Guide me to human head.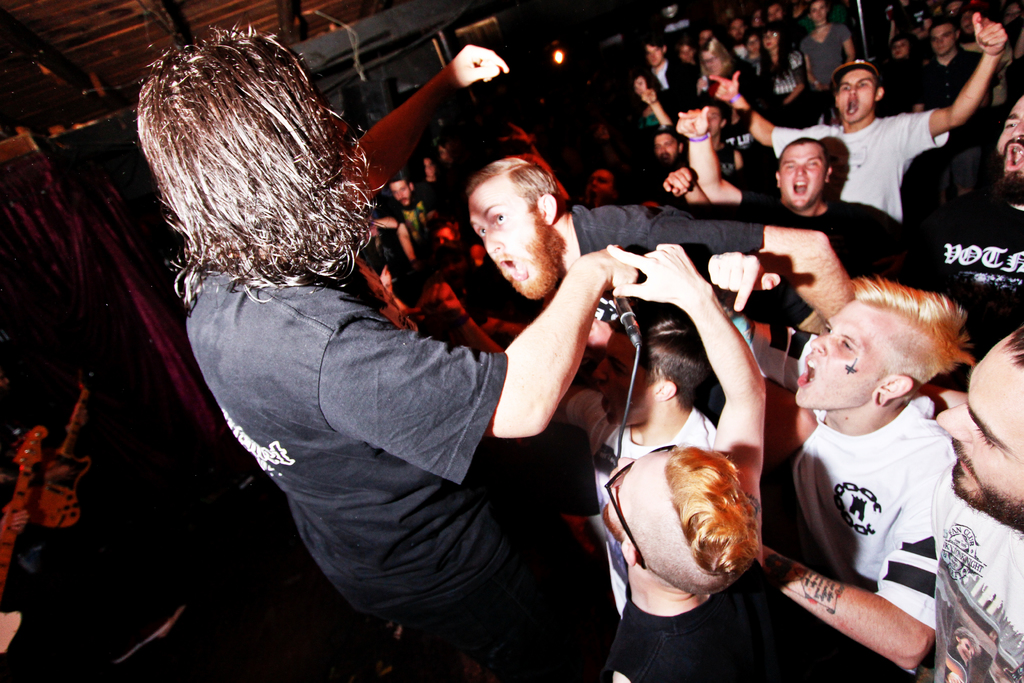
Guidance: [698, 100, 733, 139].
